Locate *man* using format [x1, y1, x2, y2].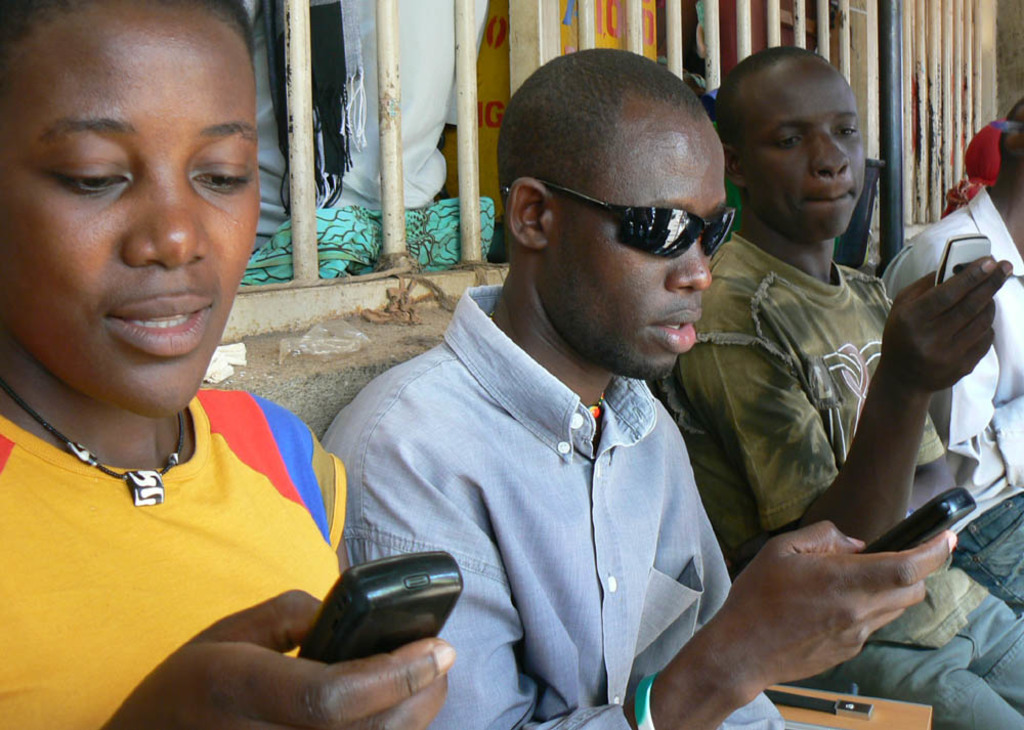
[316, 61, 822, 720].
